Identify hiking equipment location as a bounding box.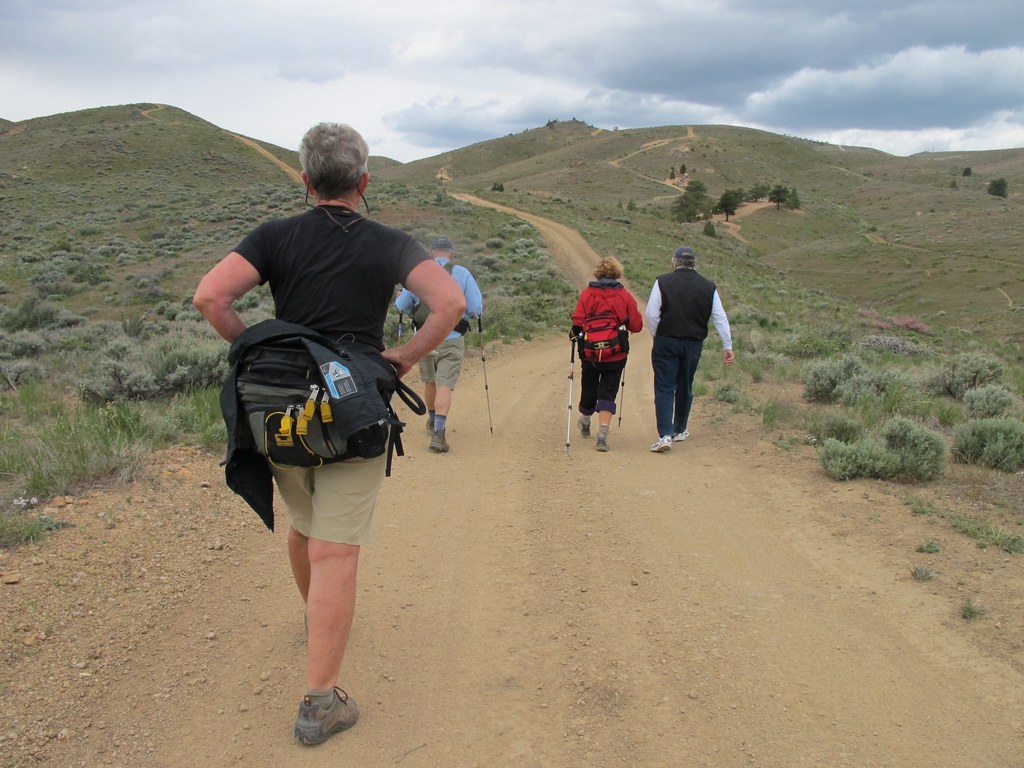
pyautogui.locateOnScreen(560, 327, 572, 452).
